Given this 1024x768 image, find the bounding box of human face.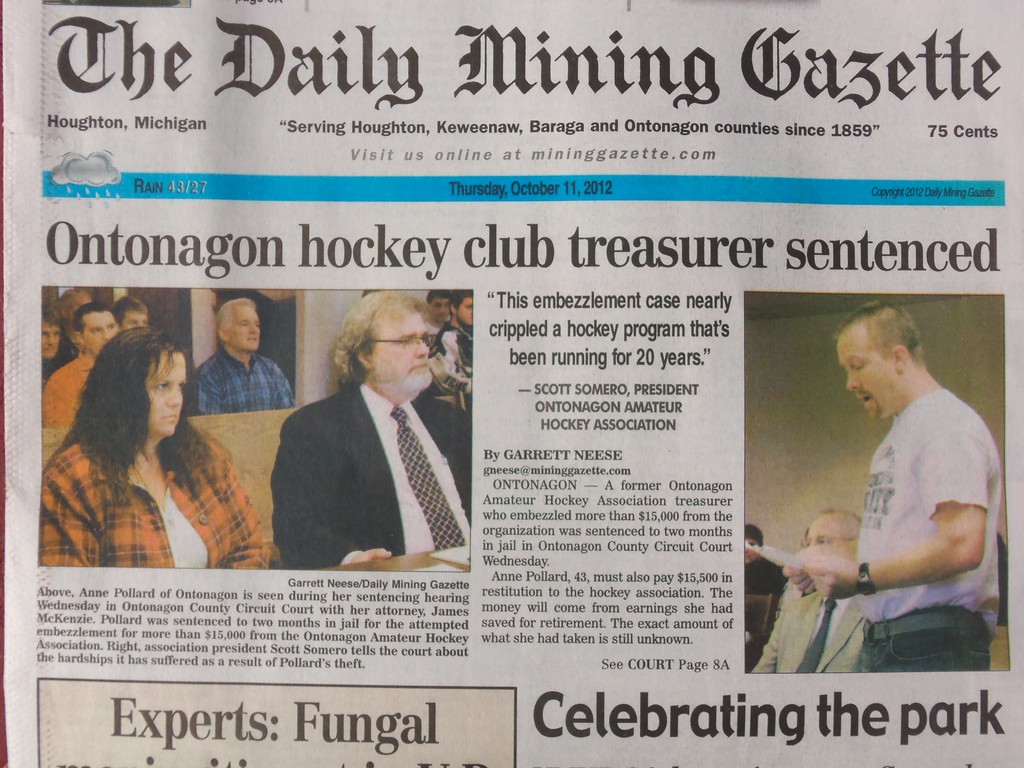
[left=801, top=516, right=847, bottom=556].
